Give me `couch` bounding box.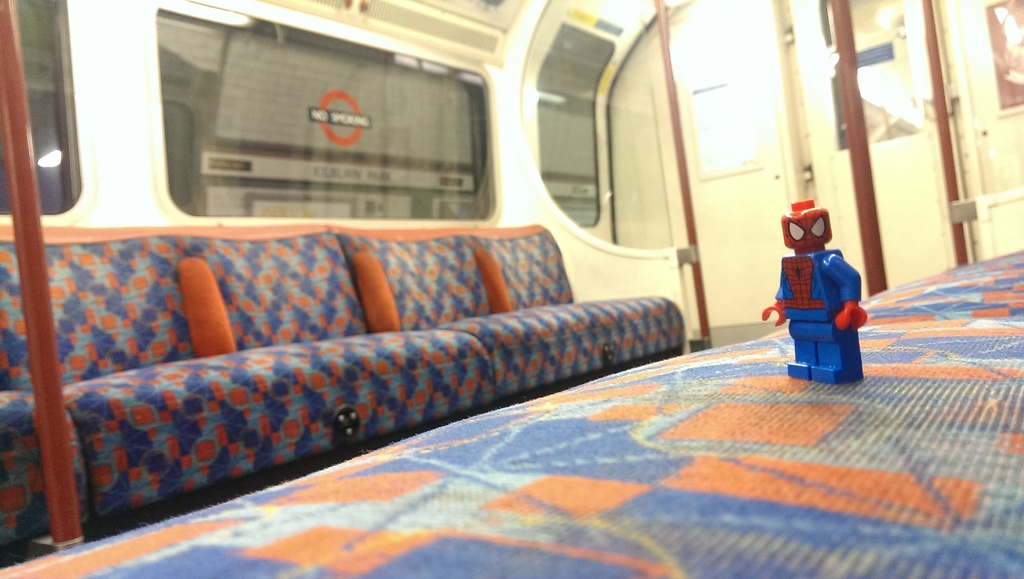
<region>0, 174, 686, 546</region>.
